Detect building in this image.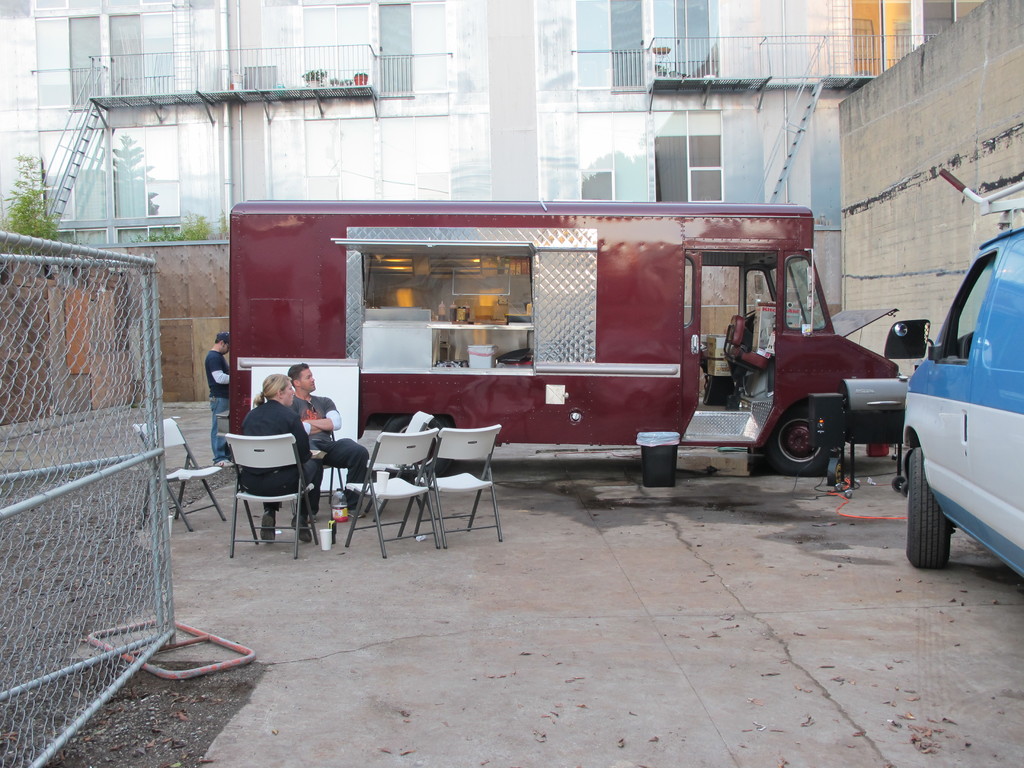
Detection: 0, 0, 989, 387.
